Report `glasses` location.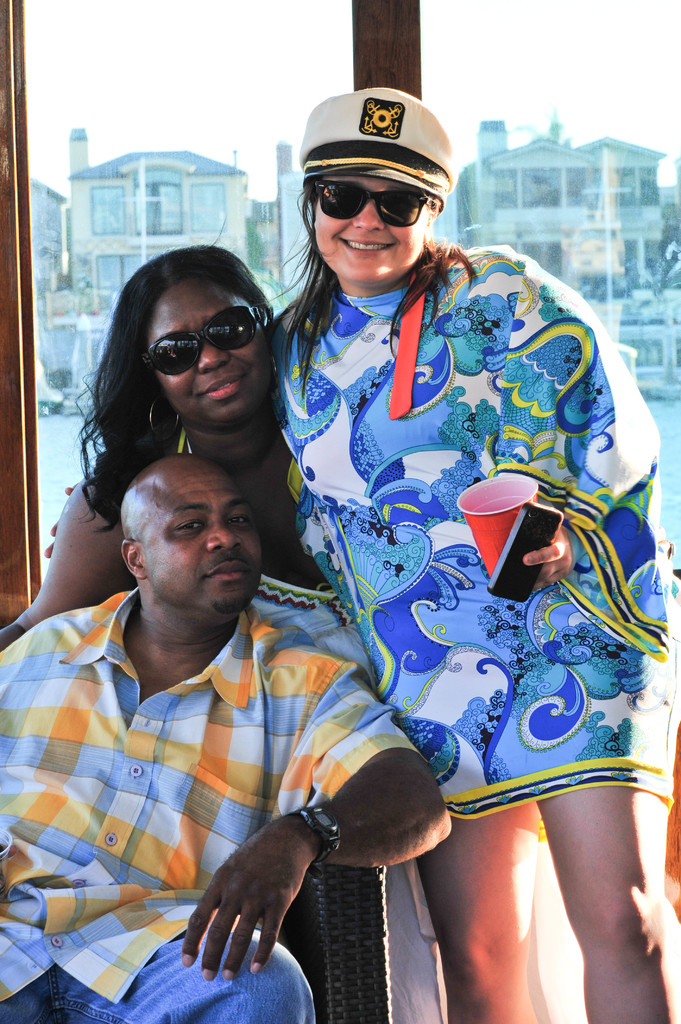
Report: (x1=304, y1=178, x2=445, y2=230).
